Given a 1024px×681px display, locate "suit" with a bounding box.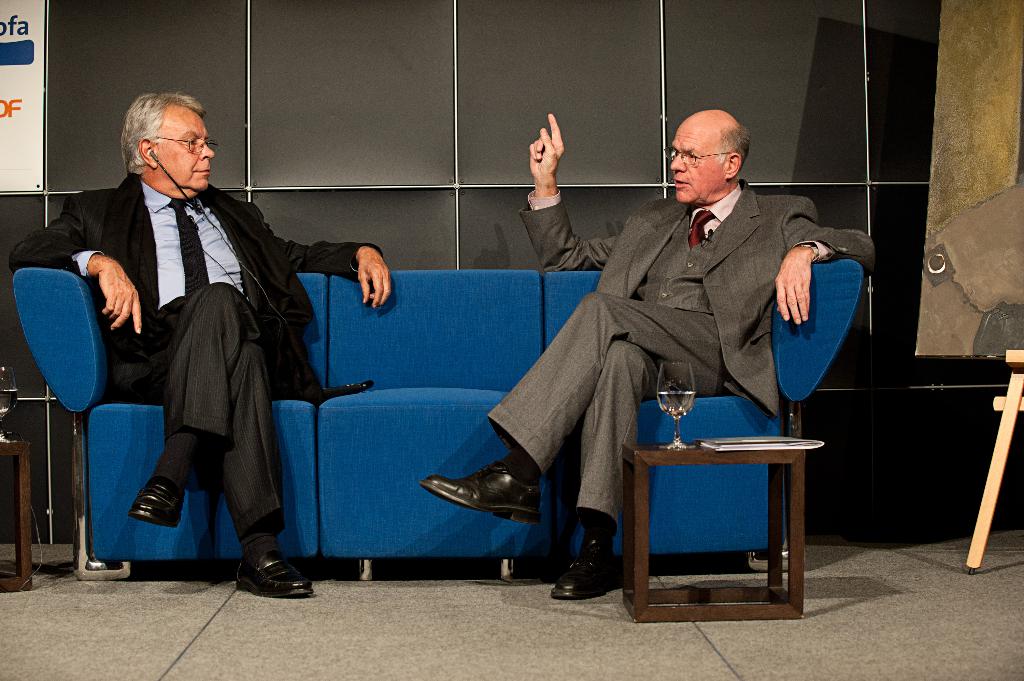
Located: [64,108,321,575].
